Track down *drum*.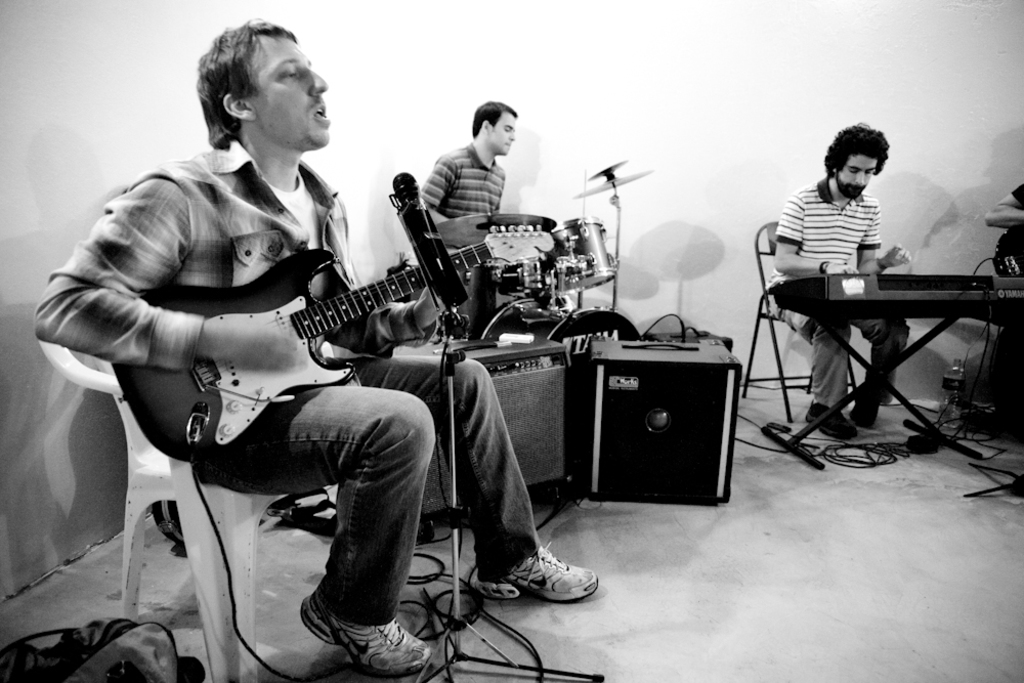
Tracked to BBox(477, 296, 639, 369).
